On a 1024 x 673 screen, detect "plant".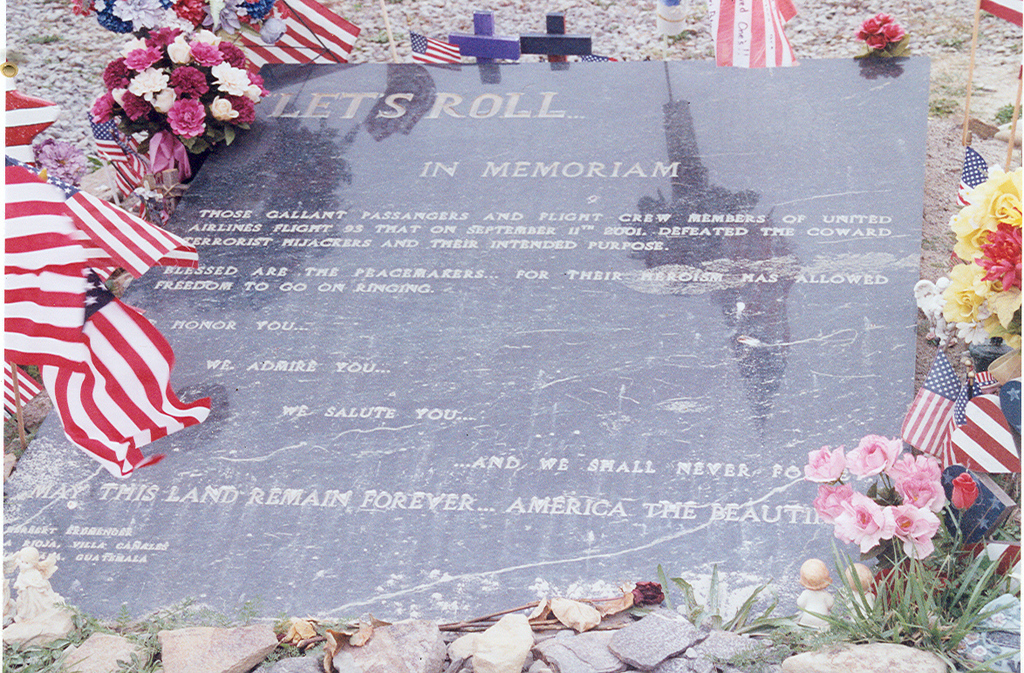
box=[667, 560, 811, 672].
